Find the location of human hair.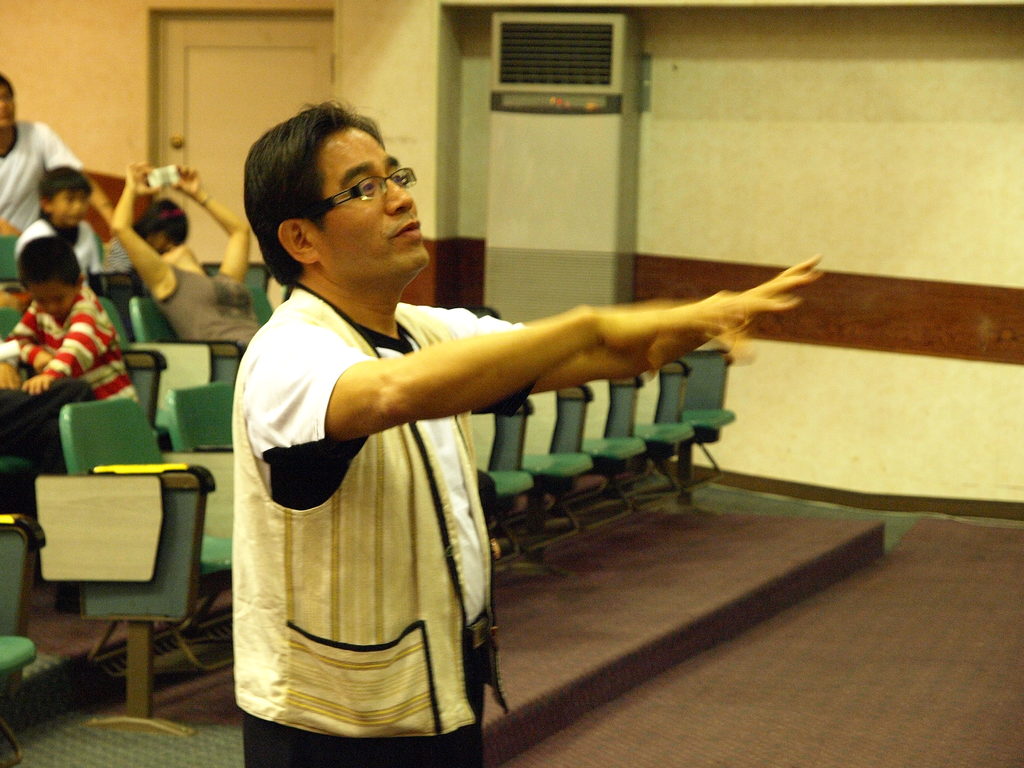
Location: bbox=[124, 198, 189, 252].
